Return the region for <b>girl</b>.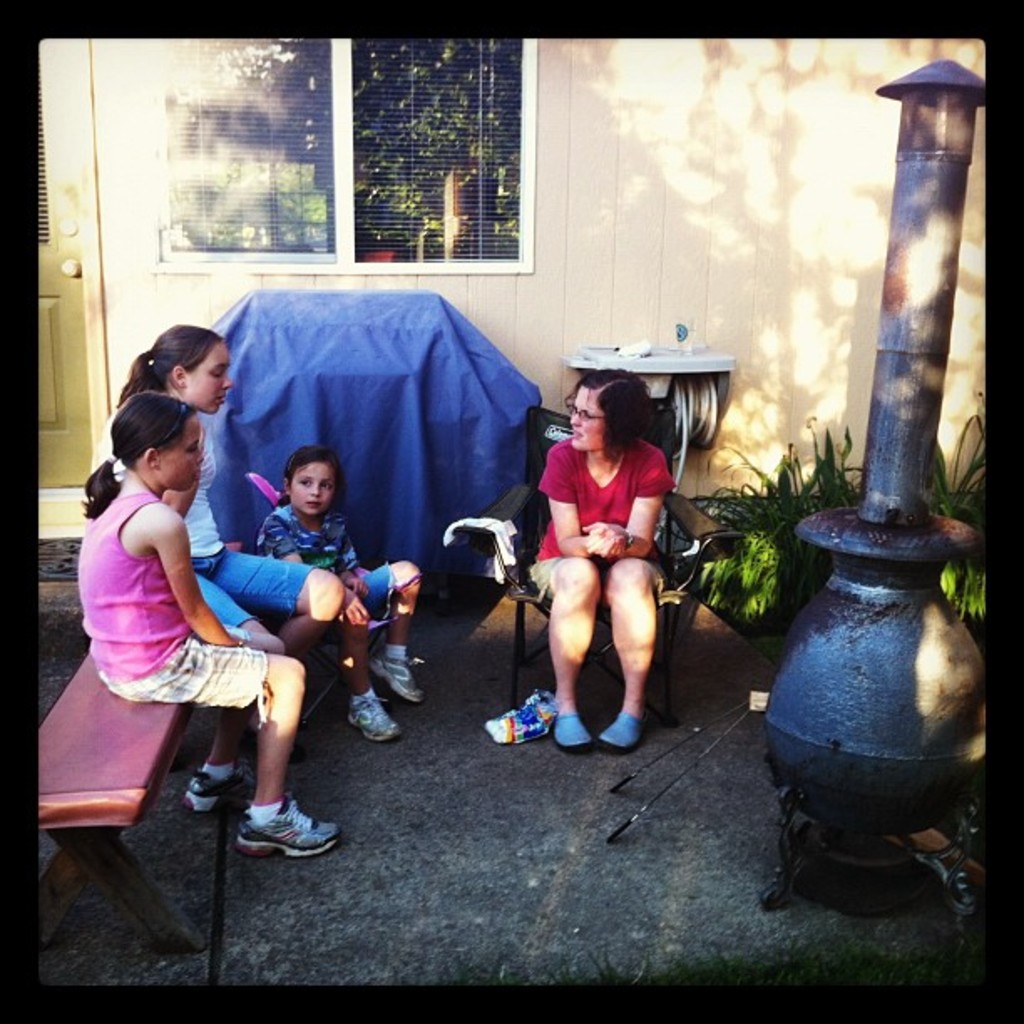
77 393 345 855.
